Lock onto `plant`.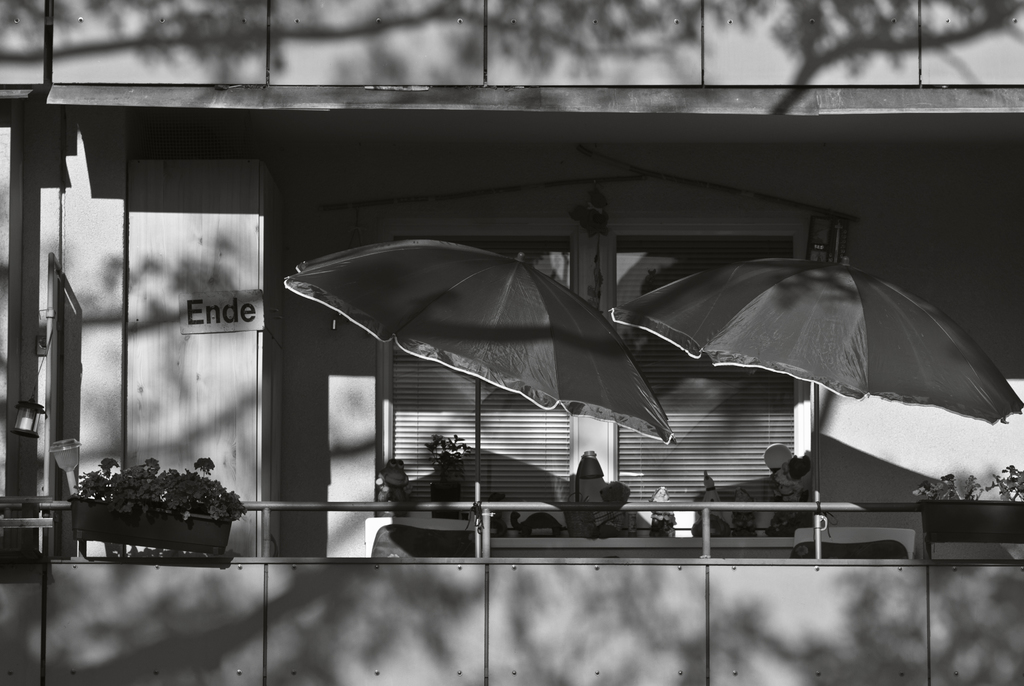
Locked: select_region(422, 427, 467, 503).
